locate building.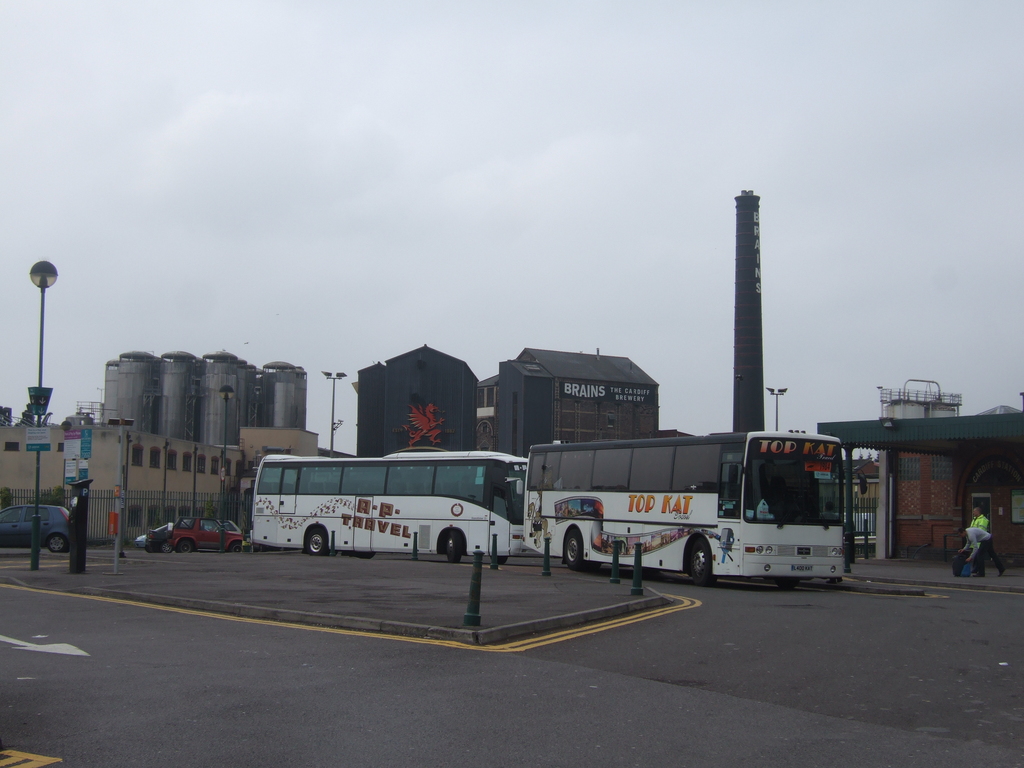
Bounding box: region(352, 348, 664, 458).
